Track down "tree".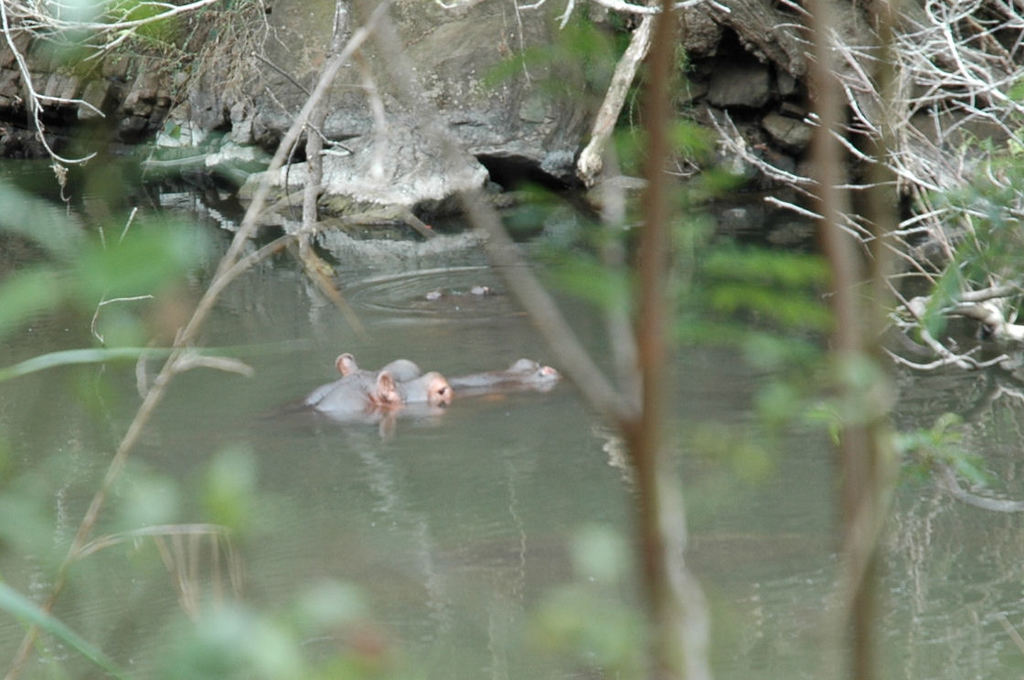
Tracked to select_region(0, 0, 1023, 679).
